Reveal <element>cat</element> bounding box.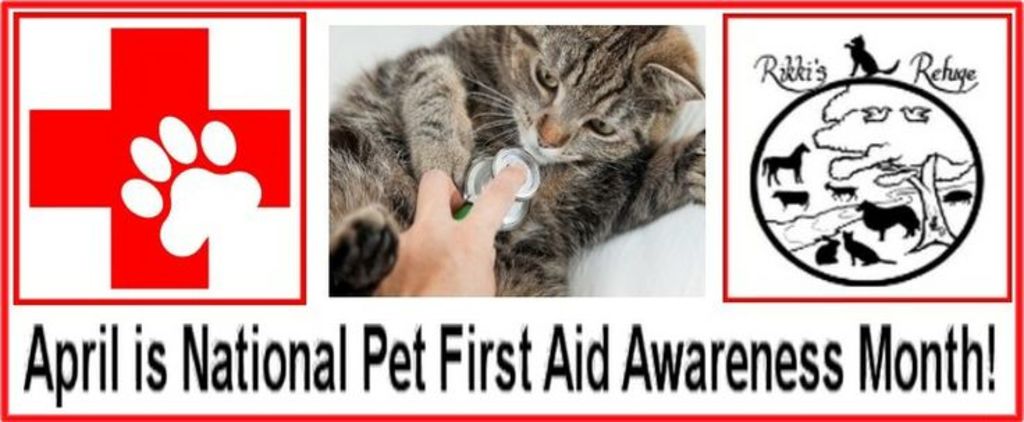
Revealed: [835,26,903,84].
